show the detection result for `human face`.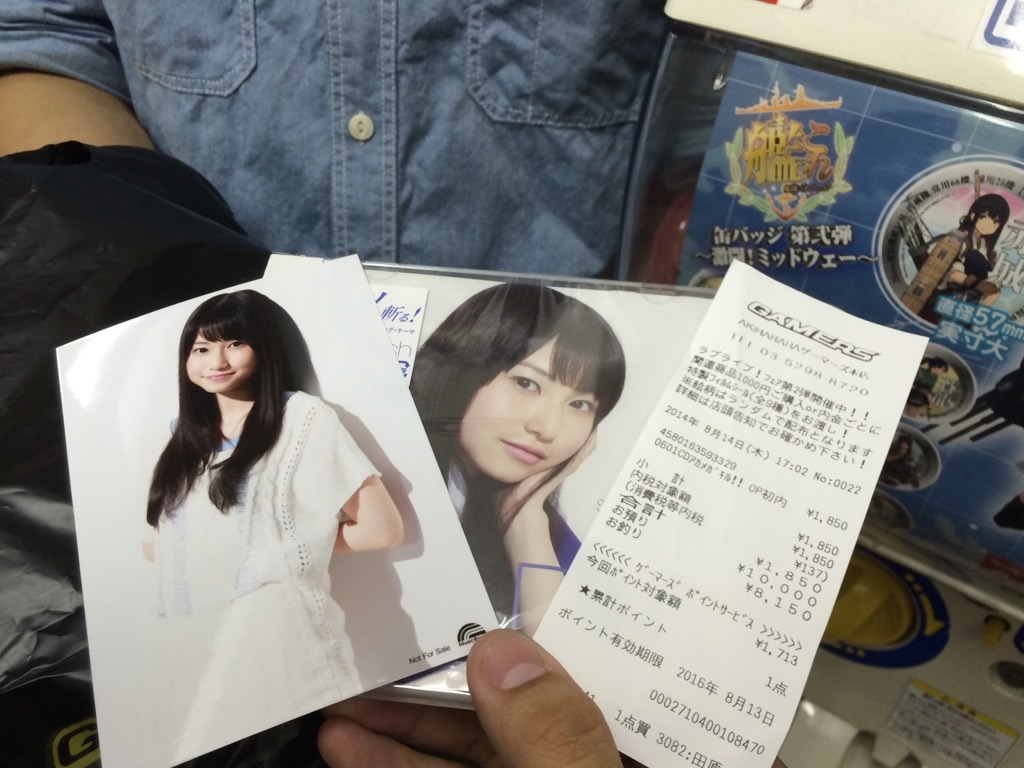
region(451, 333, 600, 485).
